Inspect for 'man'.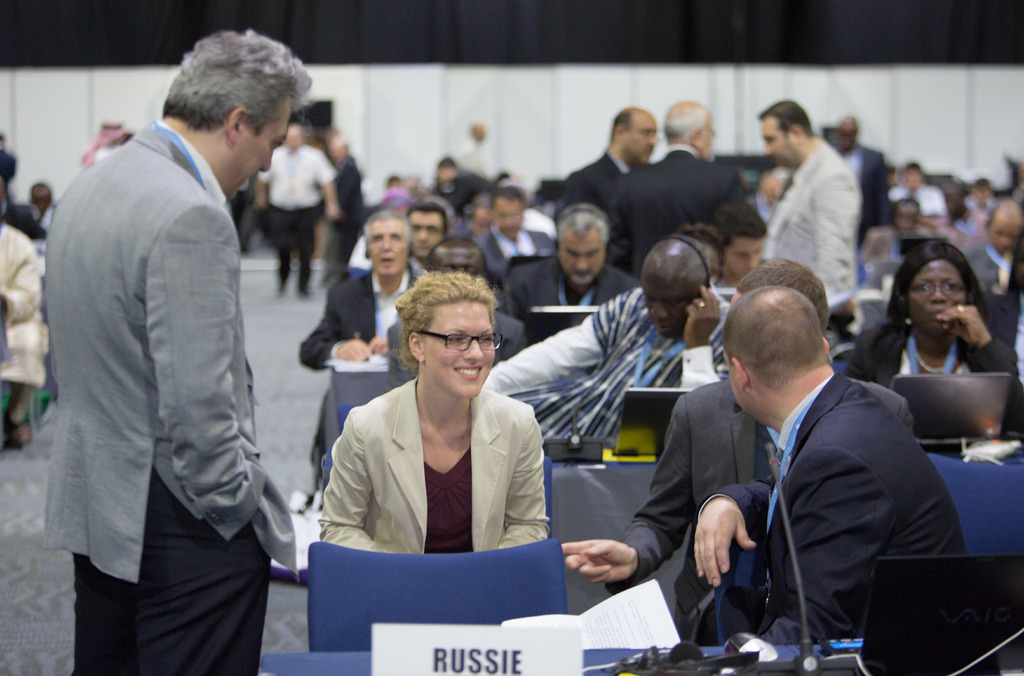
Inspection: x1=564 y1=252 x2=836 y2=643.
